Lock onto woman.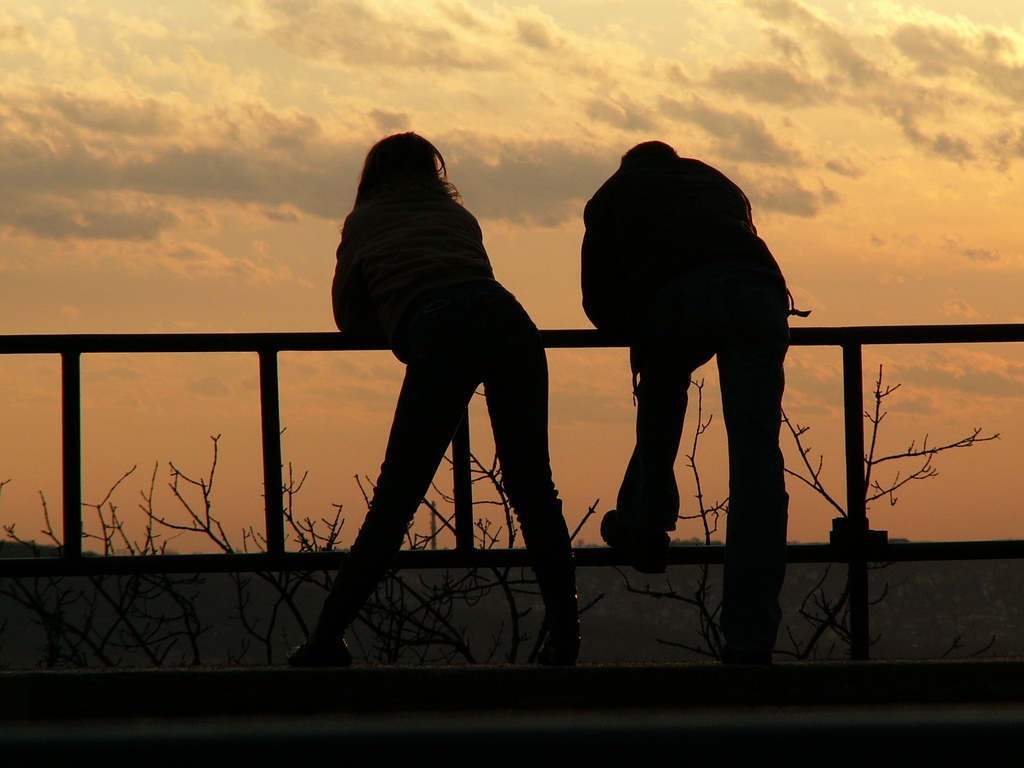
Locked: pyautogui.locateOnScreen(290, 118, 582, 677).
